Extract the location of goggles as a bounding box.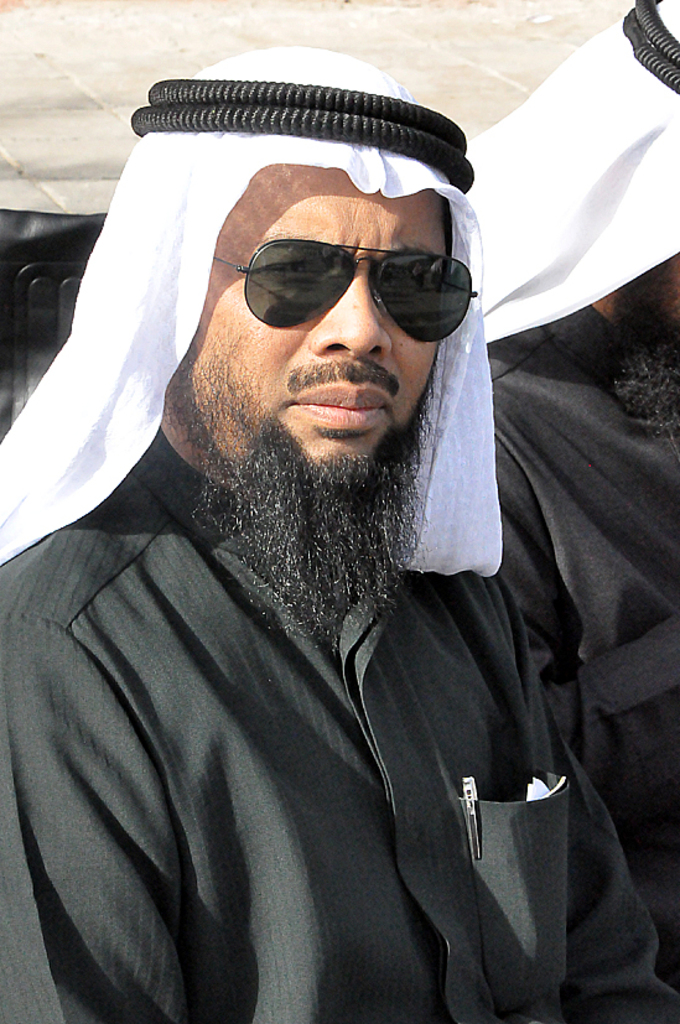
(196,219,478,344).
